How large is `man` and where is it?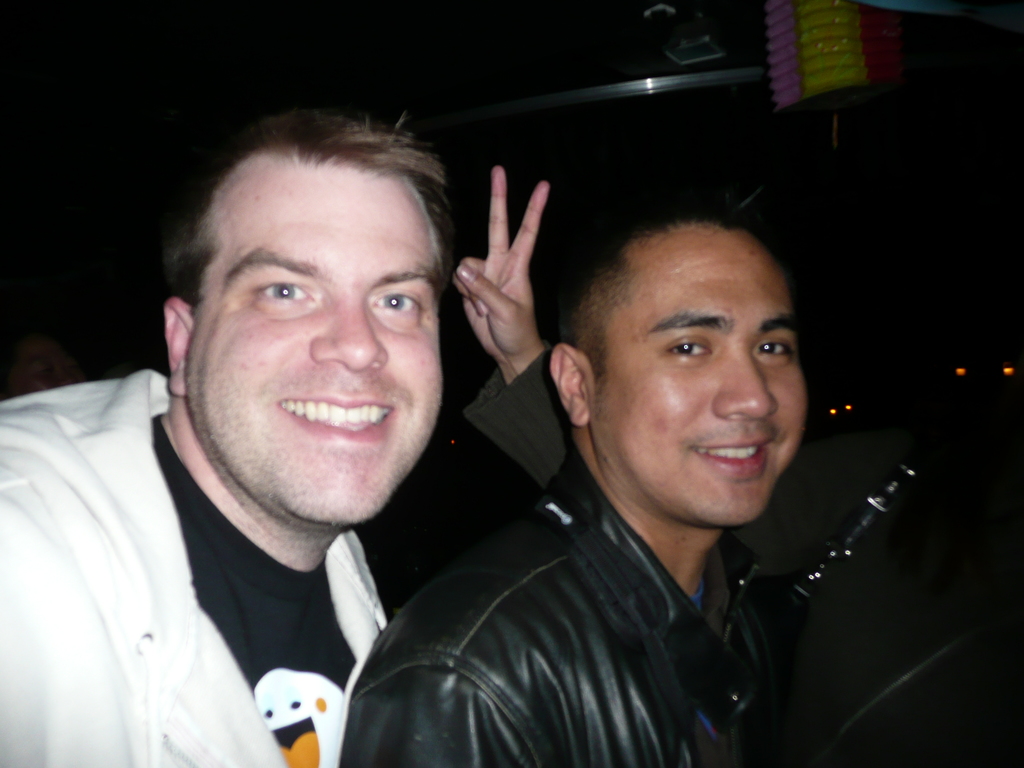
Bounding box: 339,151,936,751.
